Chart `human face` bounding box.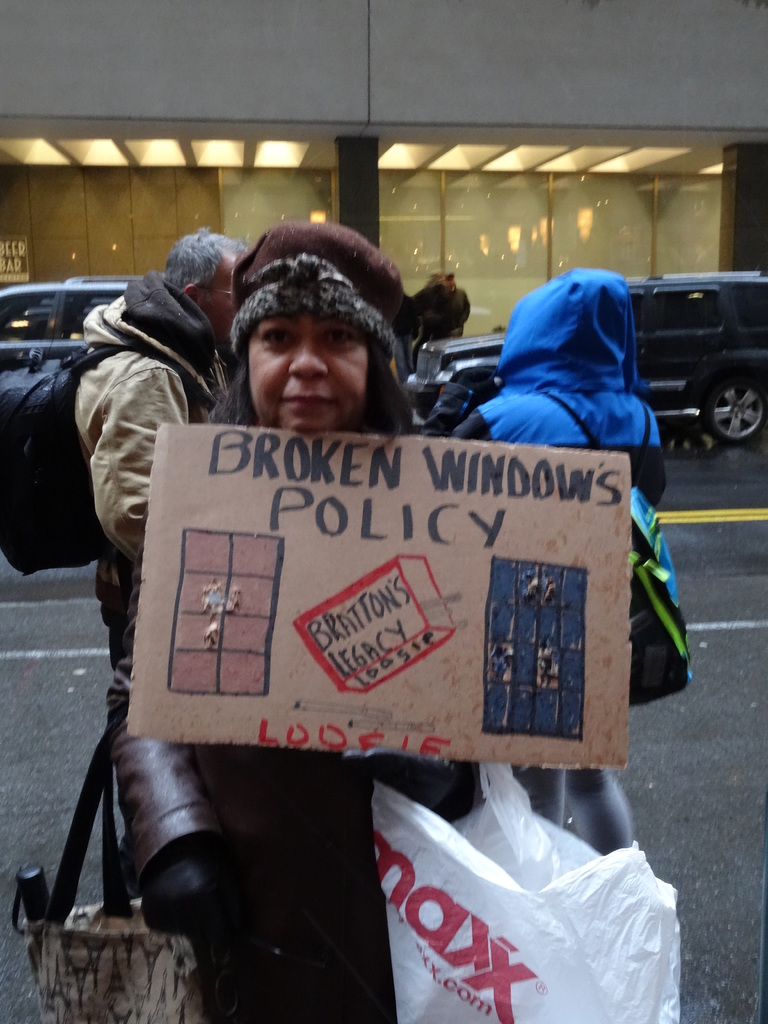
Charted: (x1=208, y1=264, x2=239, y2=338).
